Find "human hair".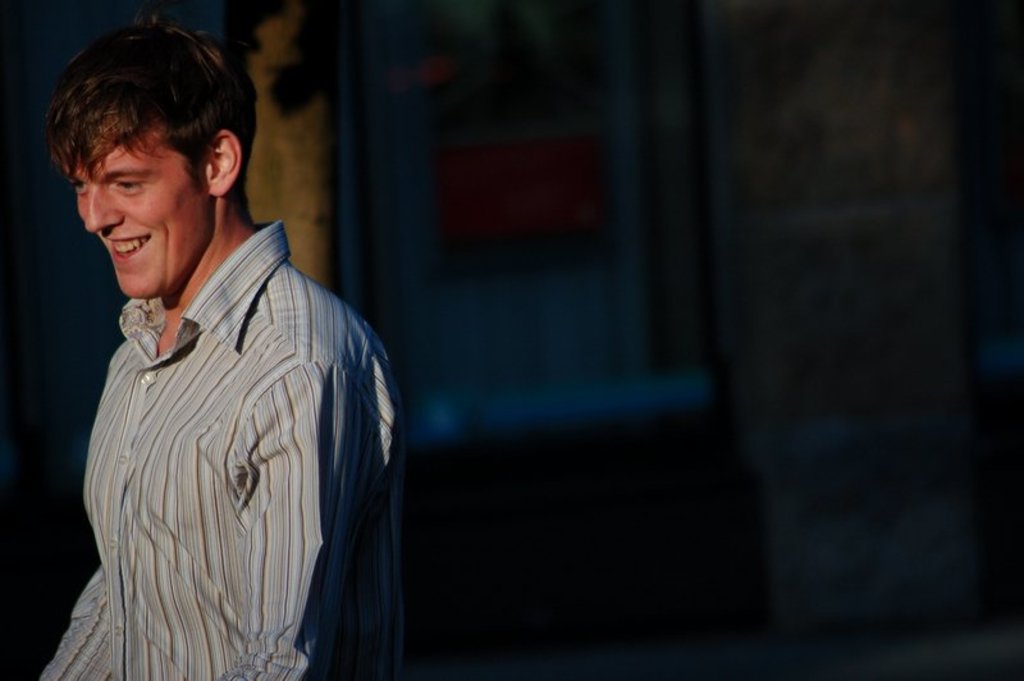
box=[36, 24, 224, 221].
